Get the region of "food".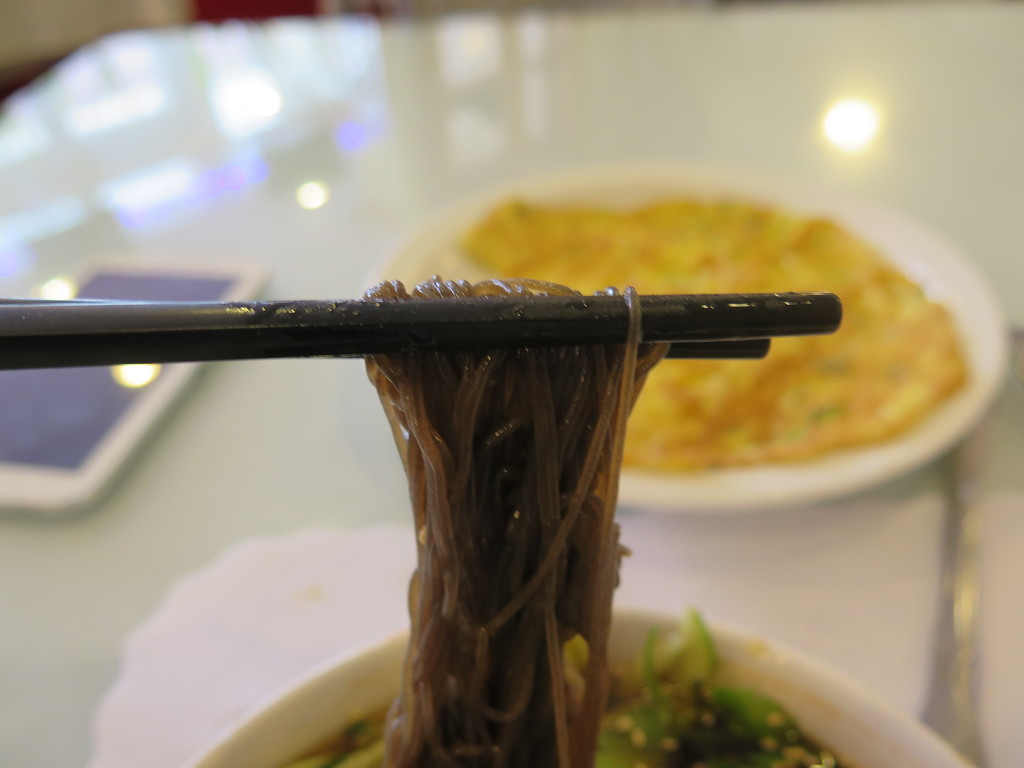
detection(332, 264, 689, 767).
